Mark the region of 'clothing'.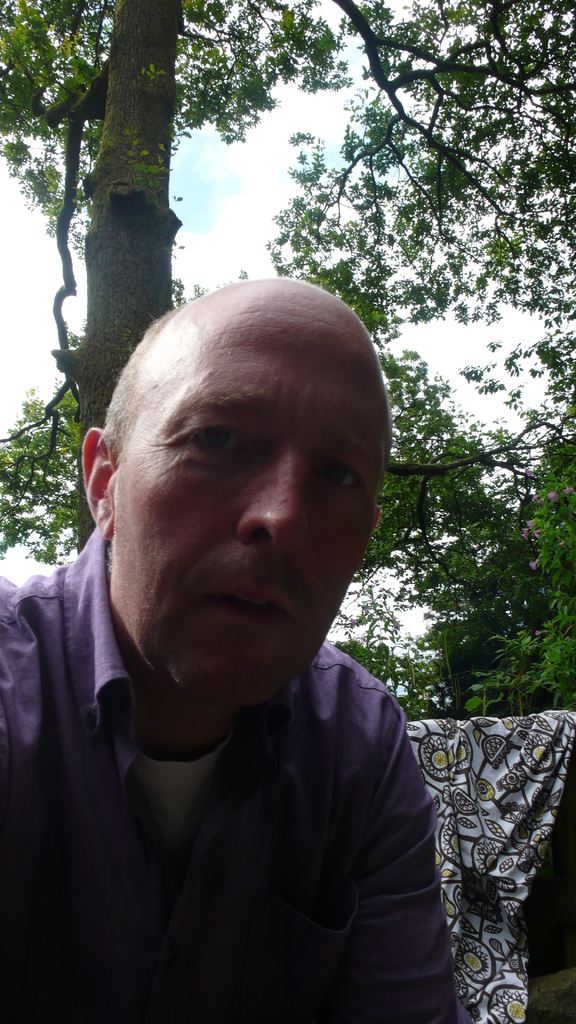
Region: 35,379,482,1023.
